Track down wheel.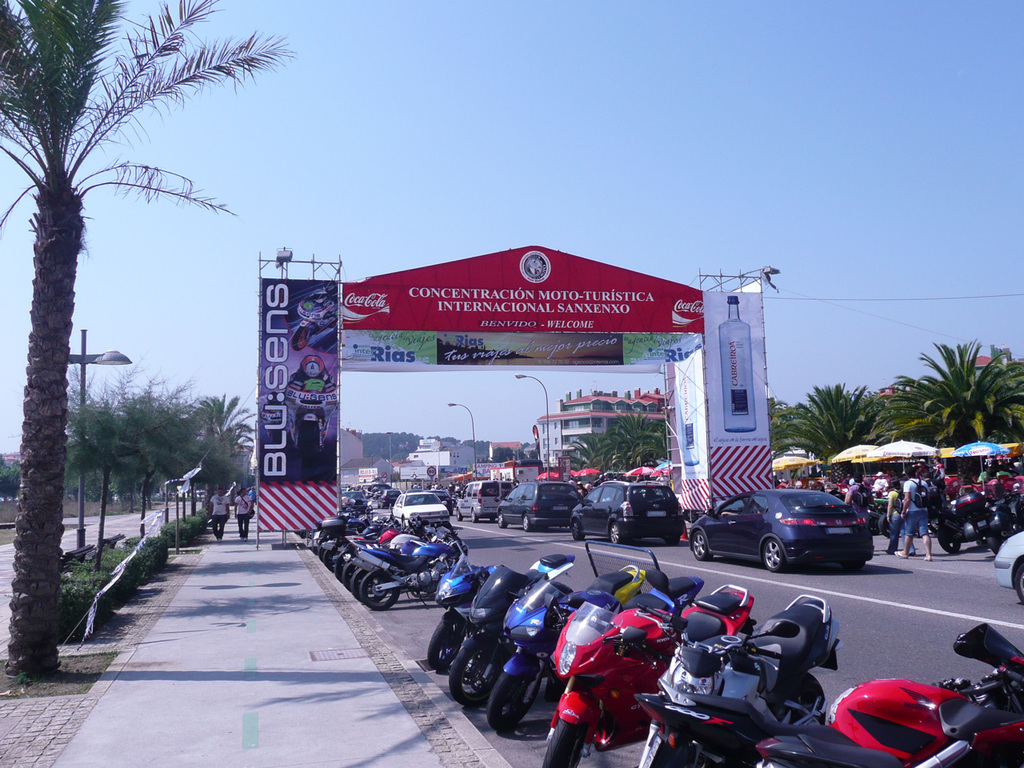
Tracked to <region>762, 536, 786, 574</region>.
